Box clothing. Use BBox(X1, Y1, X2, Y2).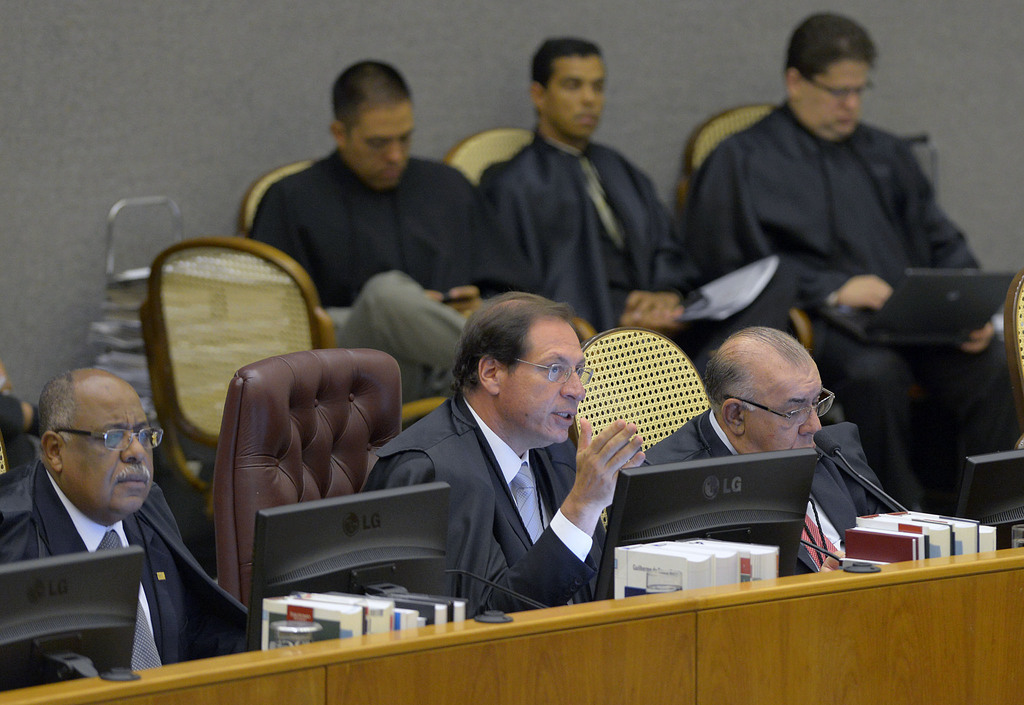
BBox(632, 404, 899, 587).
